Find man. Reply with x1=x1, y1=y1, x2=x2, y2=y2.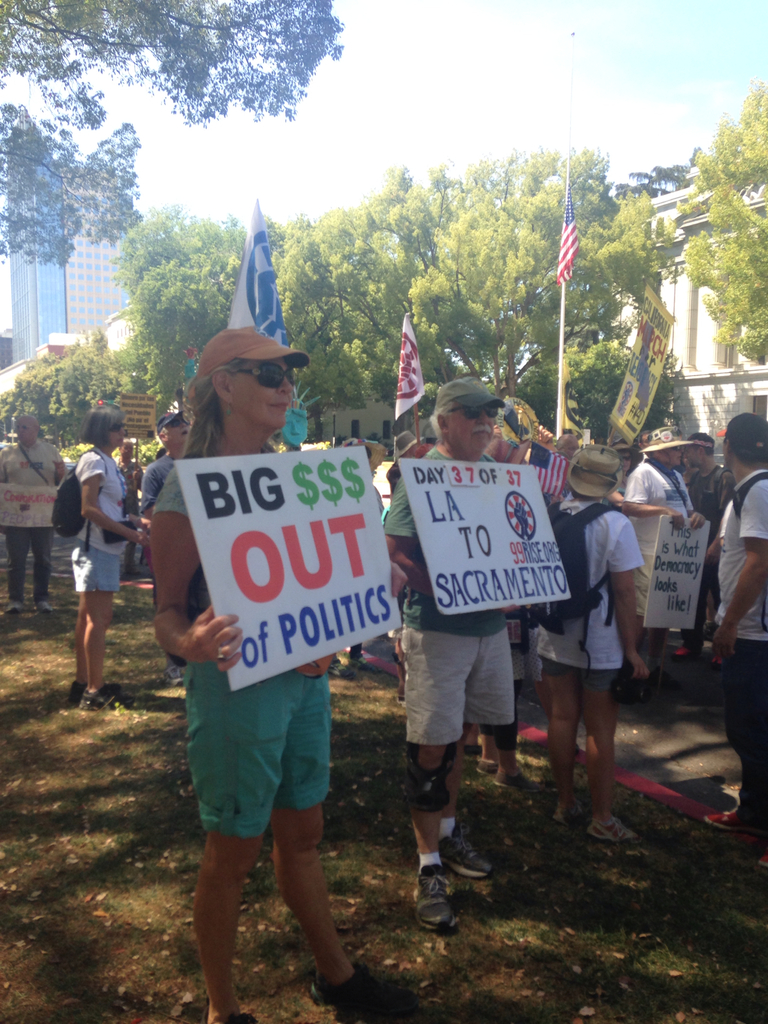
x1=534, y1=442, x2=652, y2=849.
